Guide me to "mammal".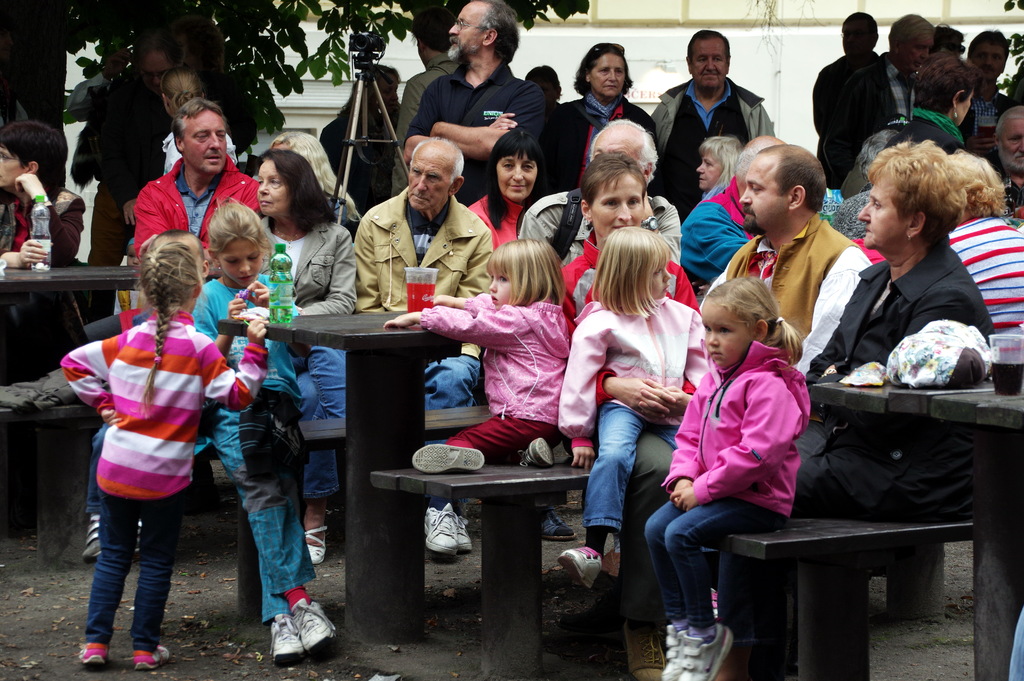
Guidance: x1=968 y1=29 x2=1018 y2=160.
